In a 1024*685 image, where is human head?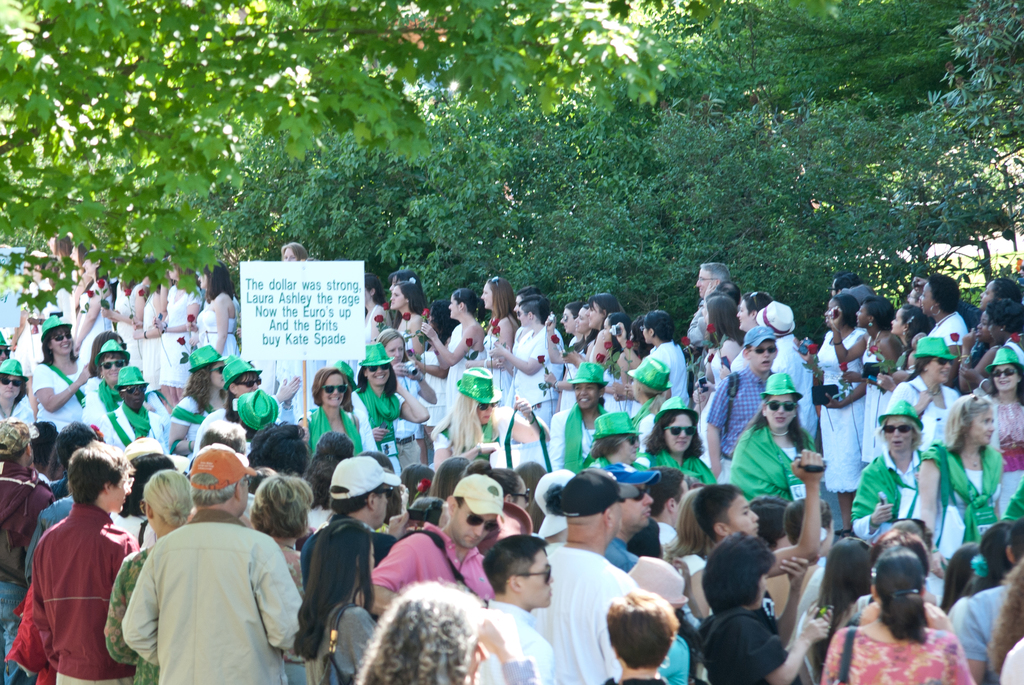
{"x1": 703, "y1": 295, "x2": 740, "y2": 335}.
